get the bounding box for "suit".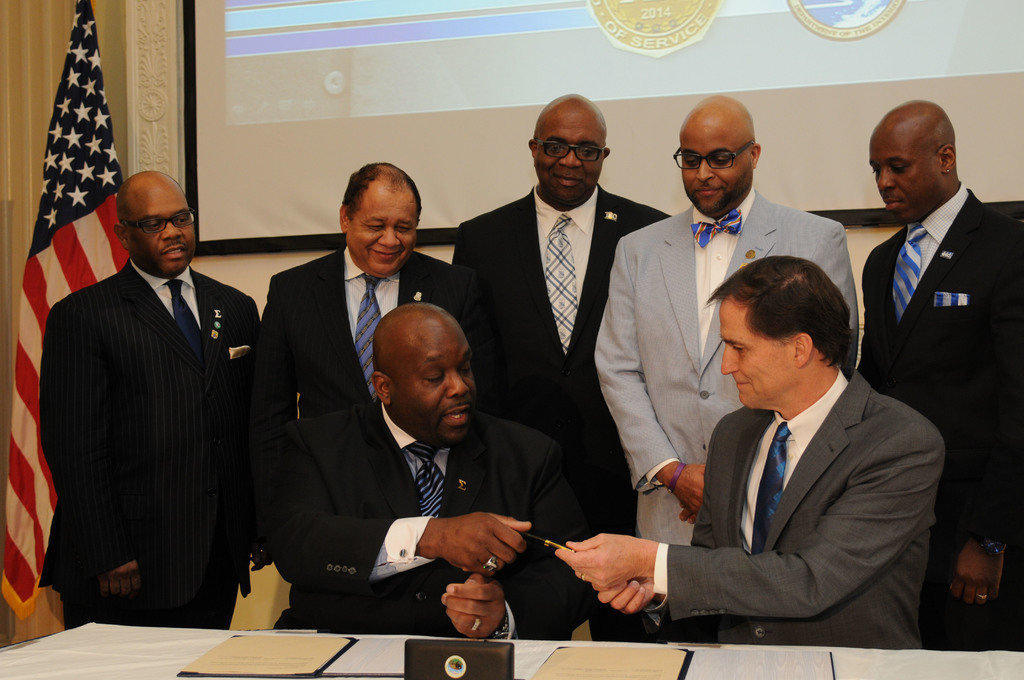
35,255,262,631.
